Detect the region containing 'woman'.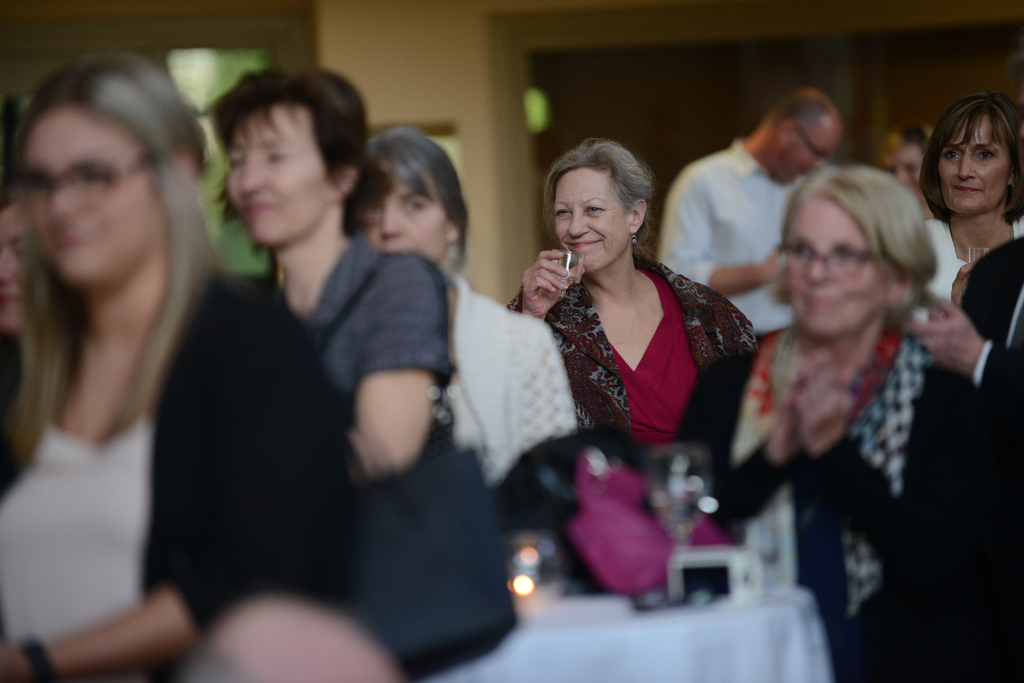
[x1=0, y1=183, x2=31, y2=427].
